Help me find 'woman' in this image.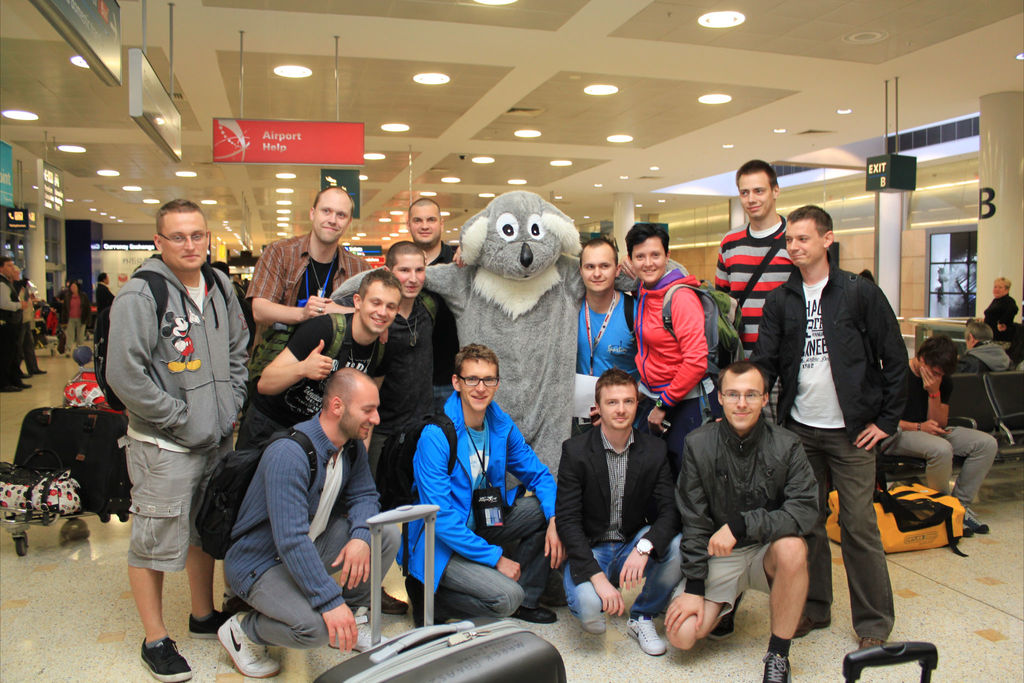
Found it: {"left": 53, "top": 271, "right": 116, "bottom": 368}.
